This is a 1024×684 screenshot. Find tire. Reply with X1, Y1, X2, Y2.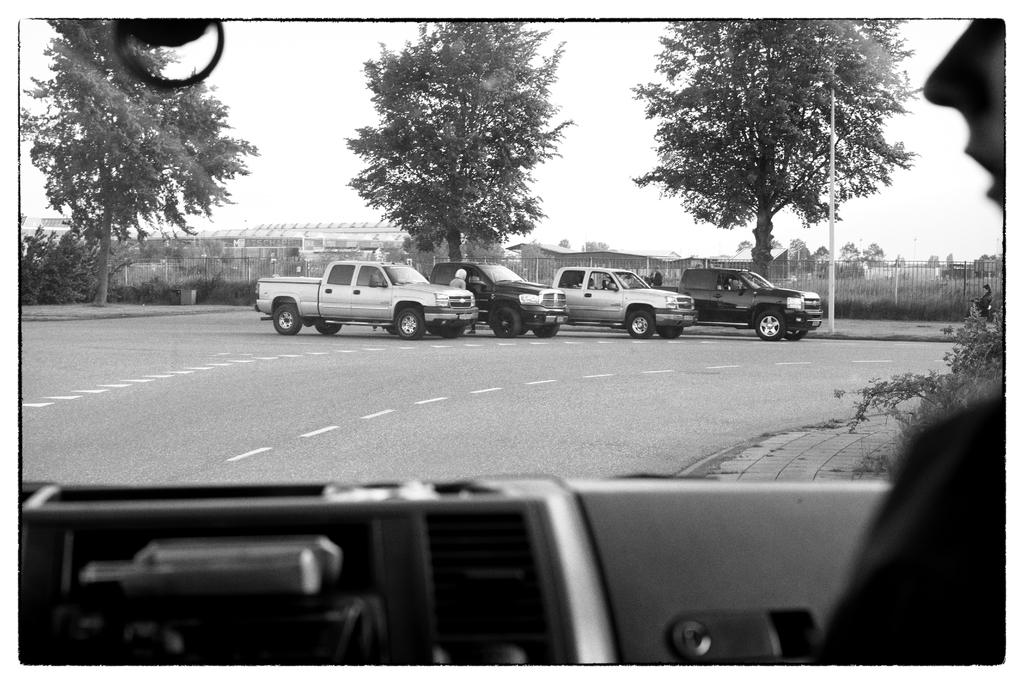
493, 309, 521, 336.
